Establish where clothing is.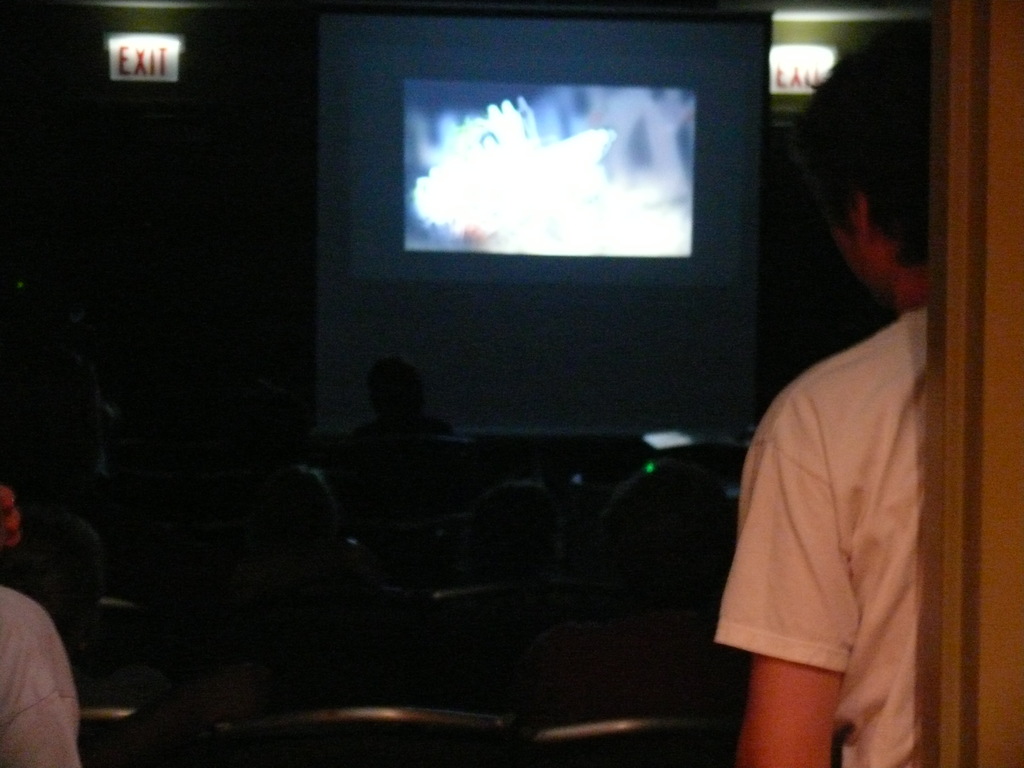
Established at detection(0, 590, 86, 767).
